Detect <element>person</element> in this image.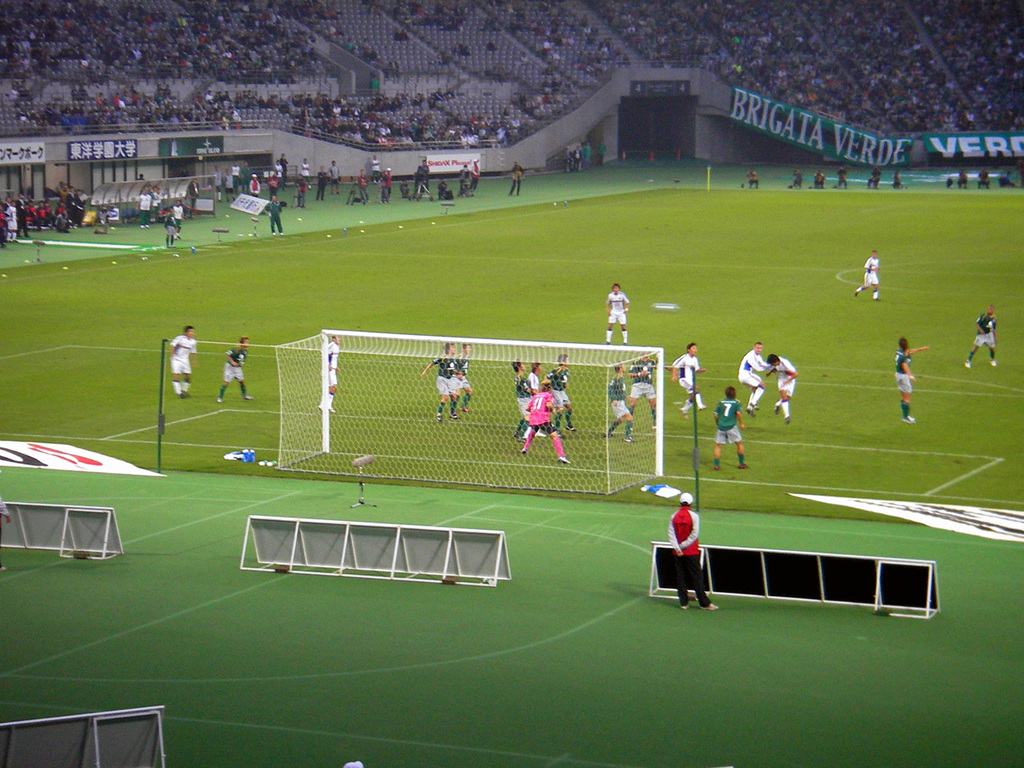
Detection: select_region(510, 166, 528, 194).
